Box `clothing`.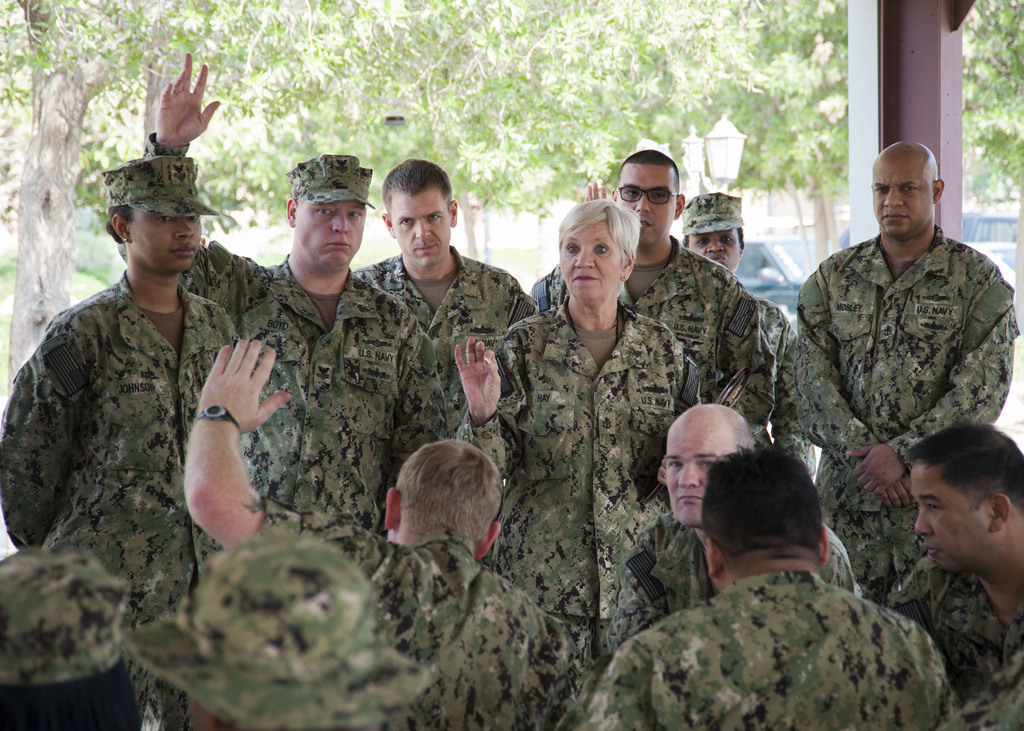
886,552,1023,729.
